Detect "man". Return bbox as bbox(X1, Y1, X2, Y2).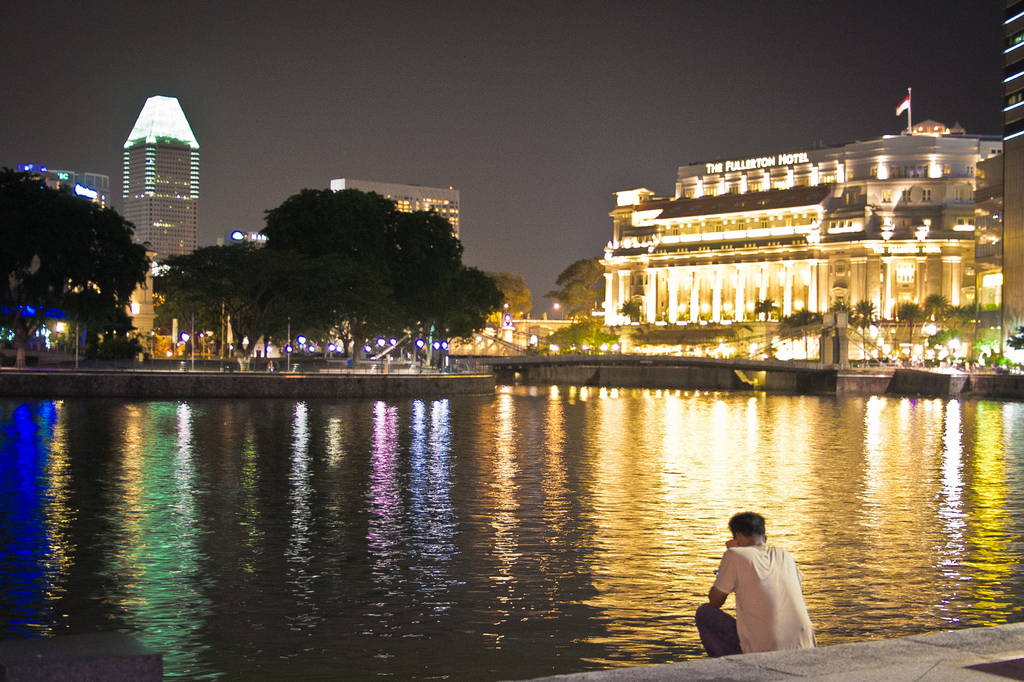
bbox(716, 519, 825, 669).
